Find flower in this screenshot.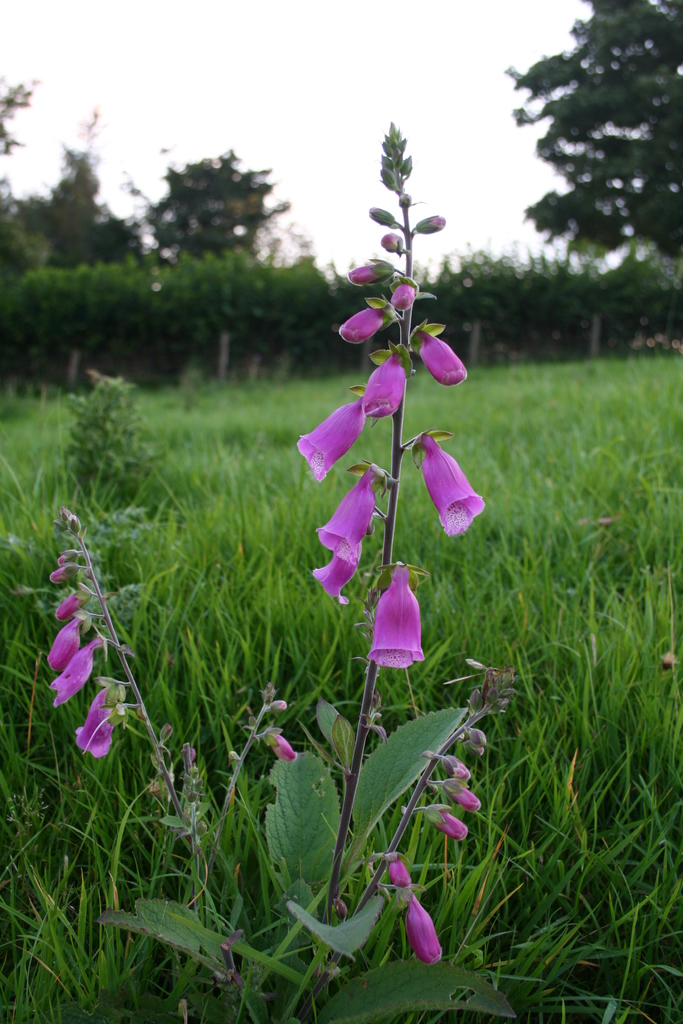
The bounding box for flower is [432,776,482,810].
